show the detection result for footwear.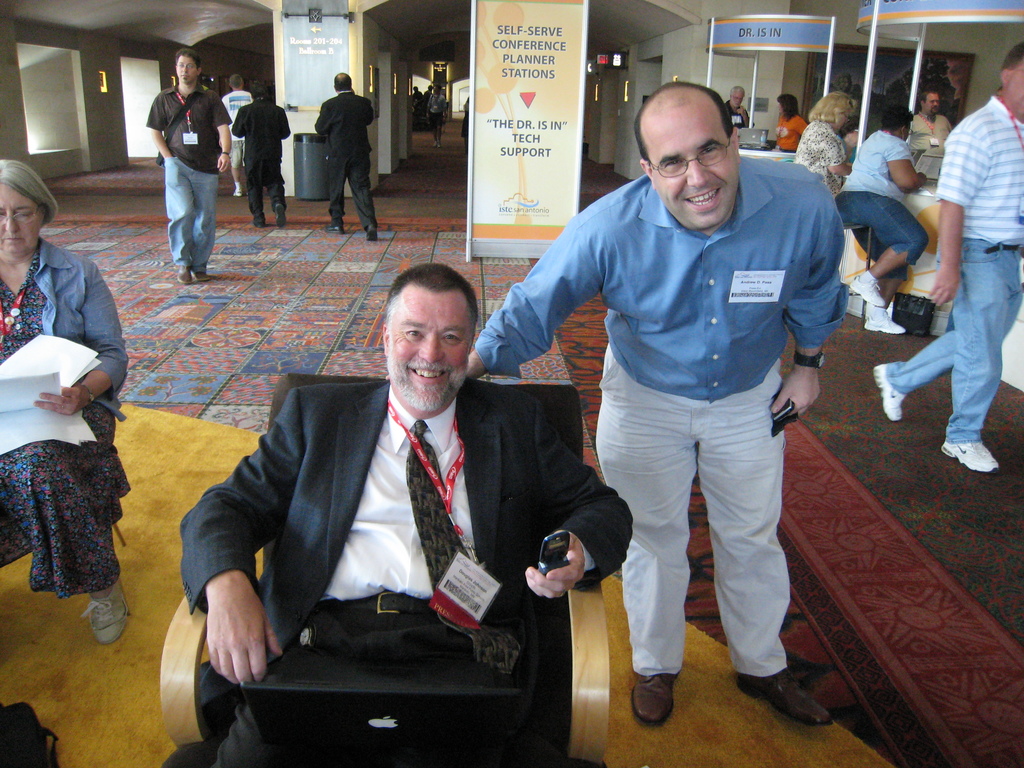
region(632, 672, 681, 733).
